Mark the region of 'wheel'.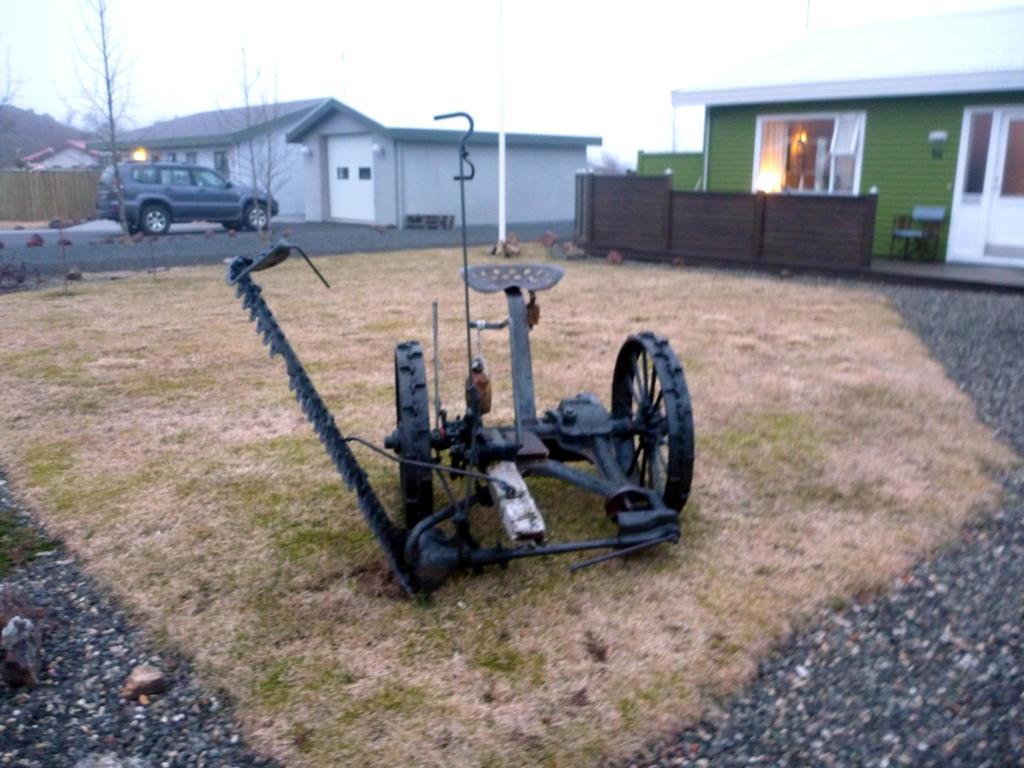
Region: bbox=(608, 327, 675, 514).
